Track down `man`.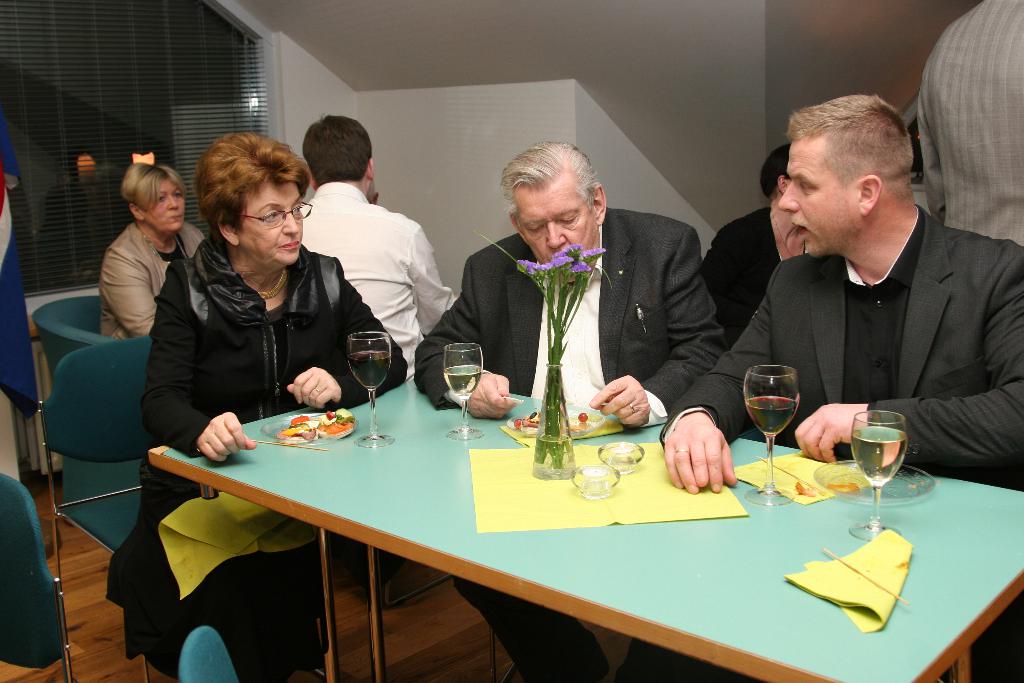
Tracked to {"left": 299, "top": 115, "right": 456, "bottom": 381}.
